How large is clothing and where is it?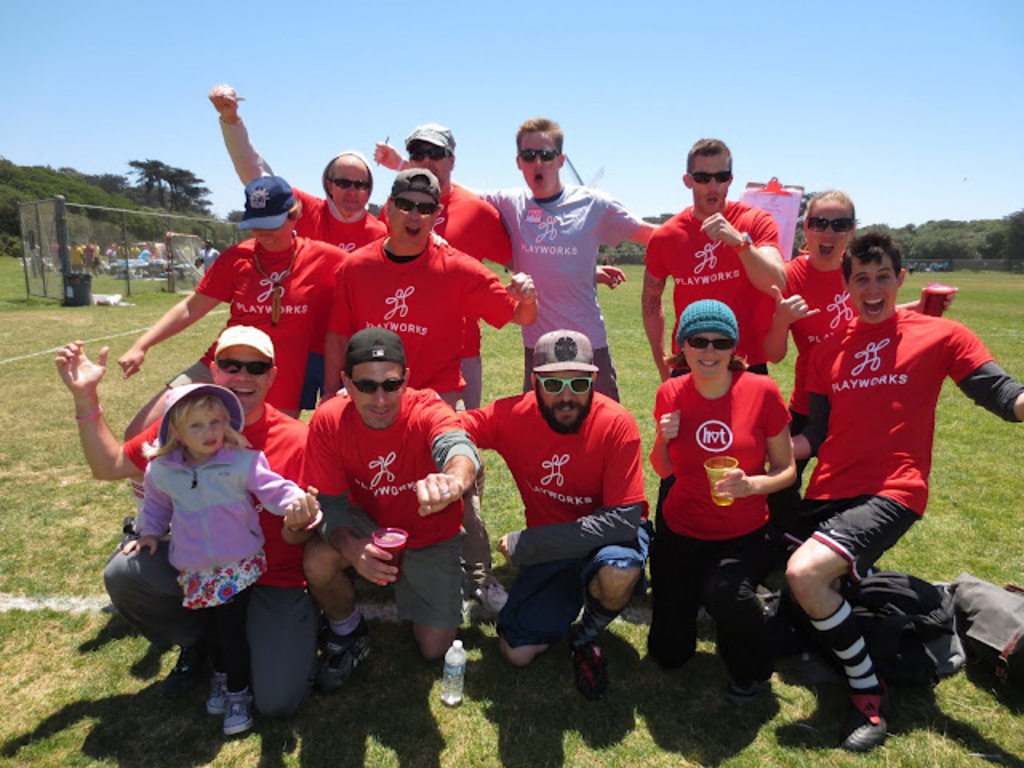
Bounding box: box(299, 186, 378, 248).
